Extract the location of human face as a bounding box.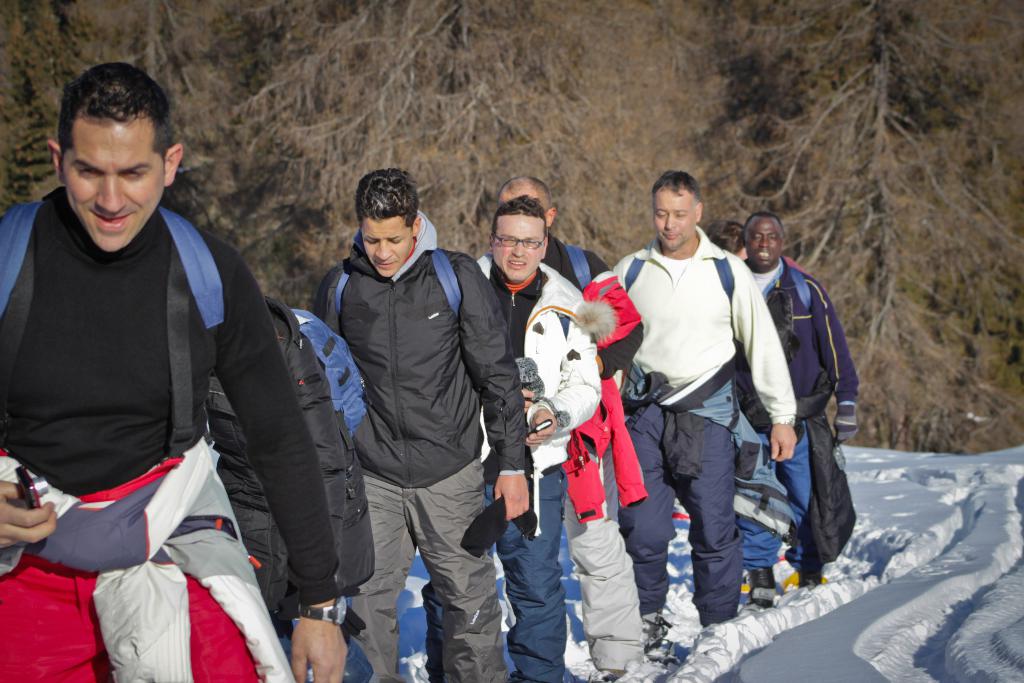
crop(61, 120, 166, 256).
